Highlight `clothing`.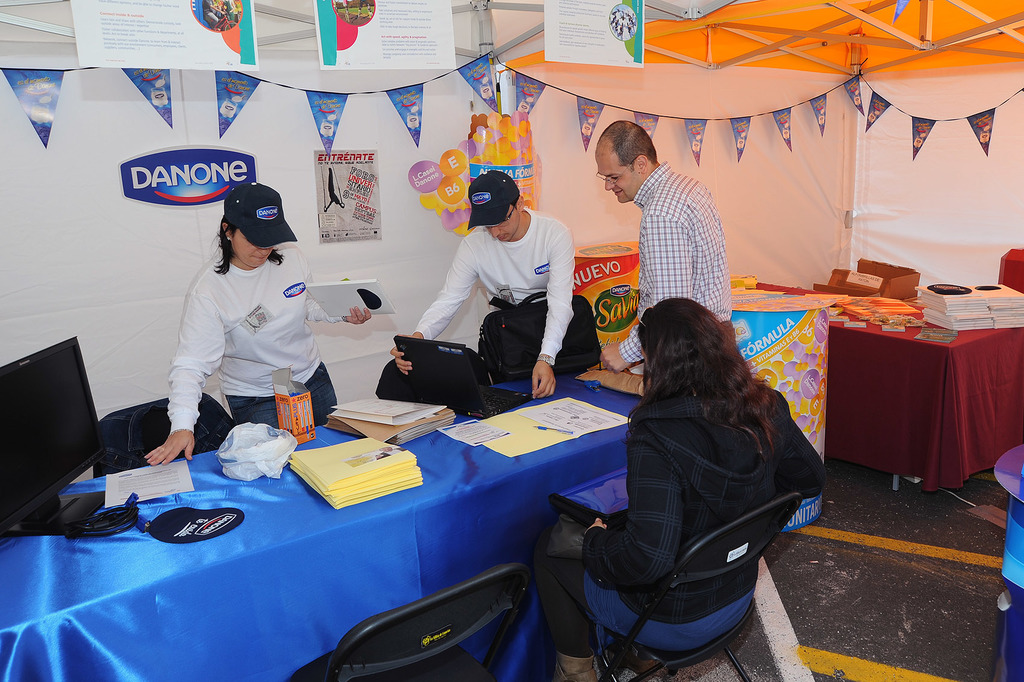
Highlighted region: (x1=564, y1=293, x2=833, y2=662).
